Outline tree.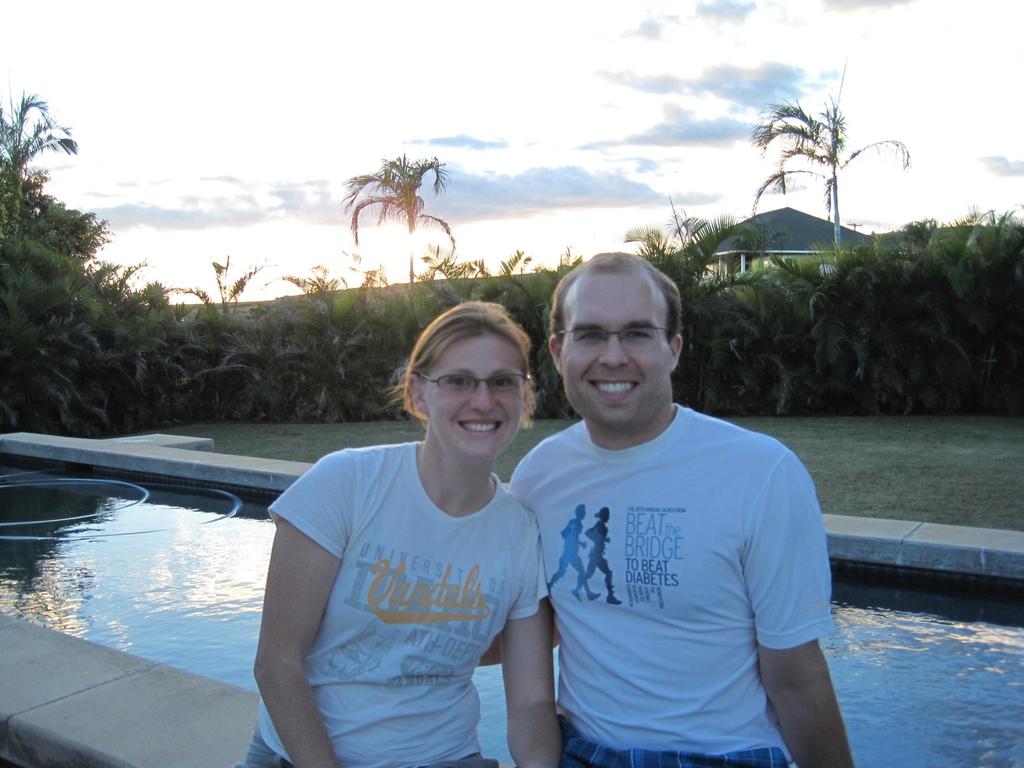
Outline: [left=256, top=259, right=371, bottom=426].
